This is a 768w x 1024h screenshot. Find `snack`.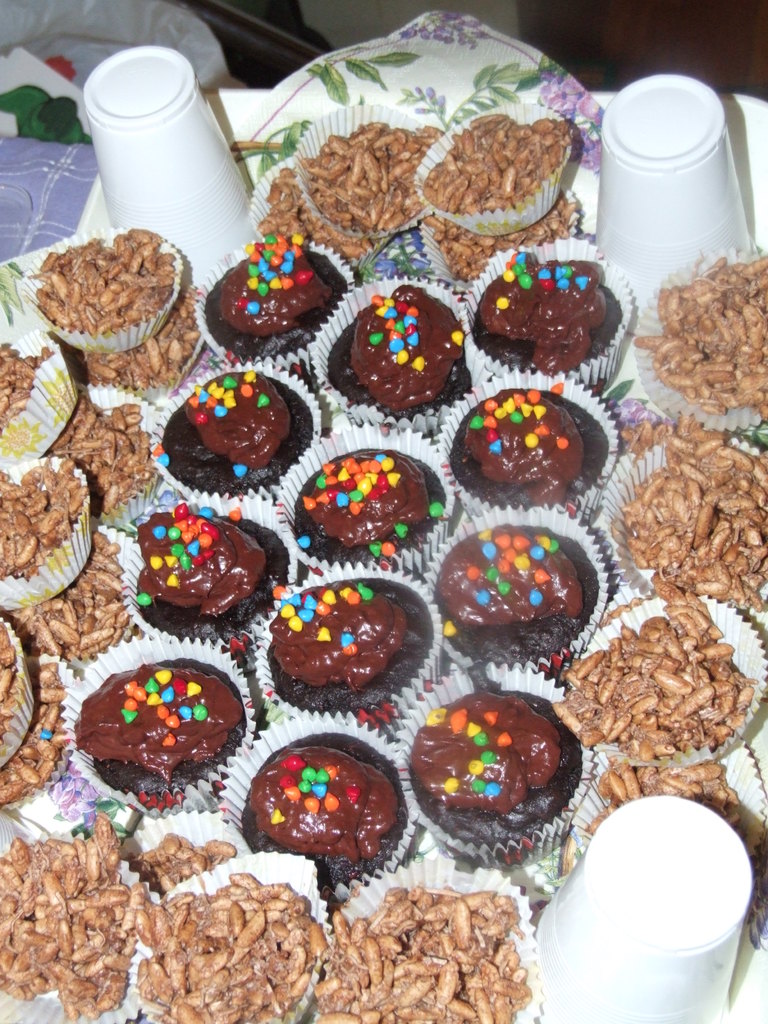
Bounding box: select_region(242, 726, 410, 882).
